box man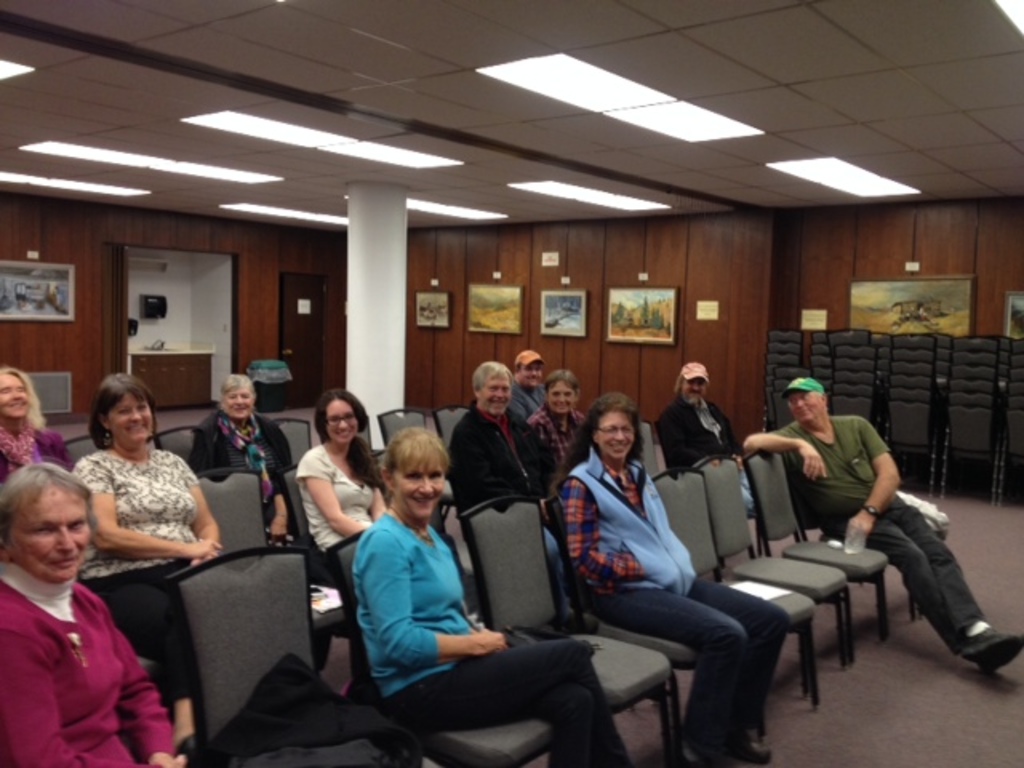
[left=742, top=378, right=1022, bottom=675]
